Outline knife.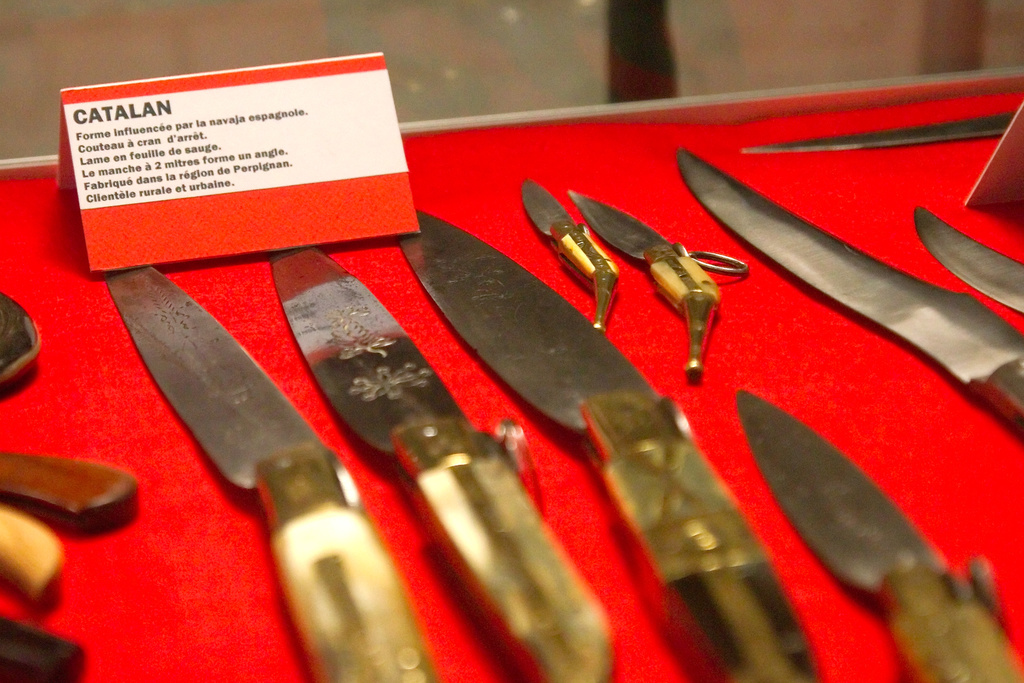
Outline: (x1=390, y1=208, x2=821, y2=682).
